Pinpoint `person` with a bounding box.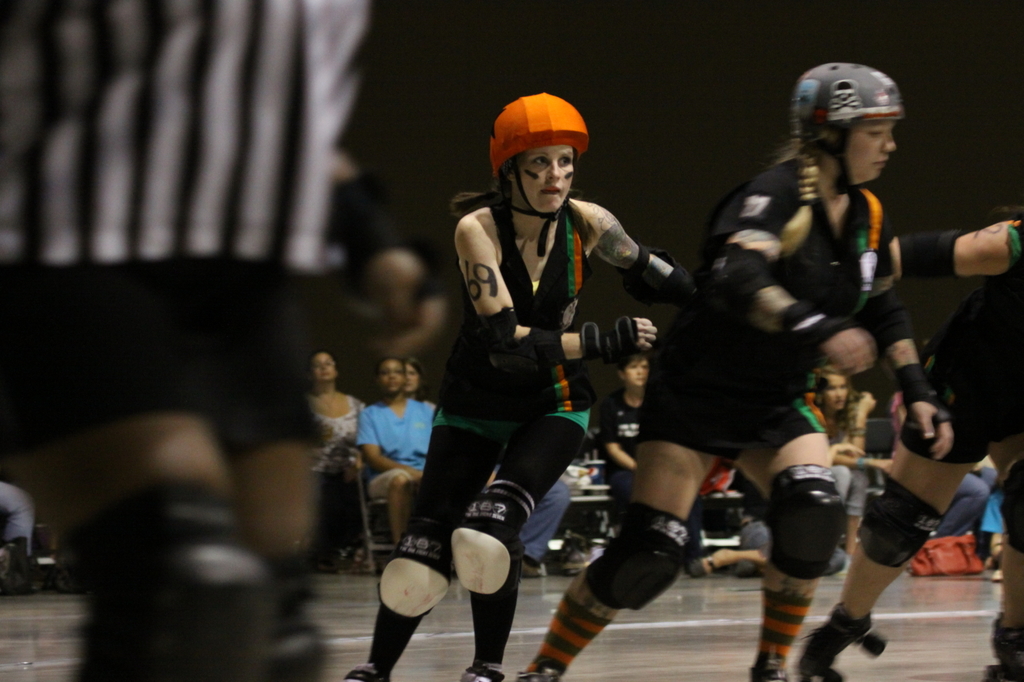
BBox(604, 357, 659, 534).
